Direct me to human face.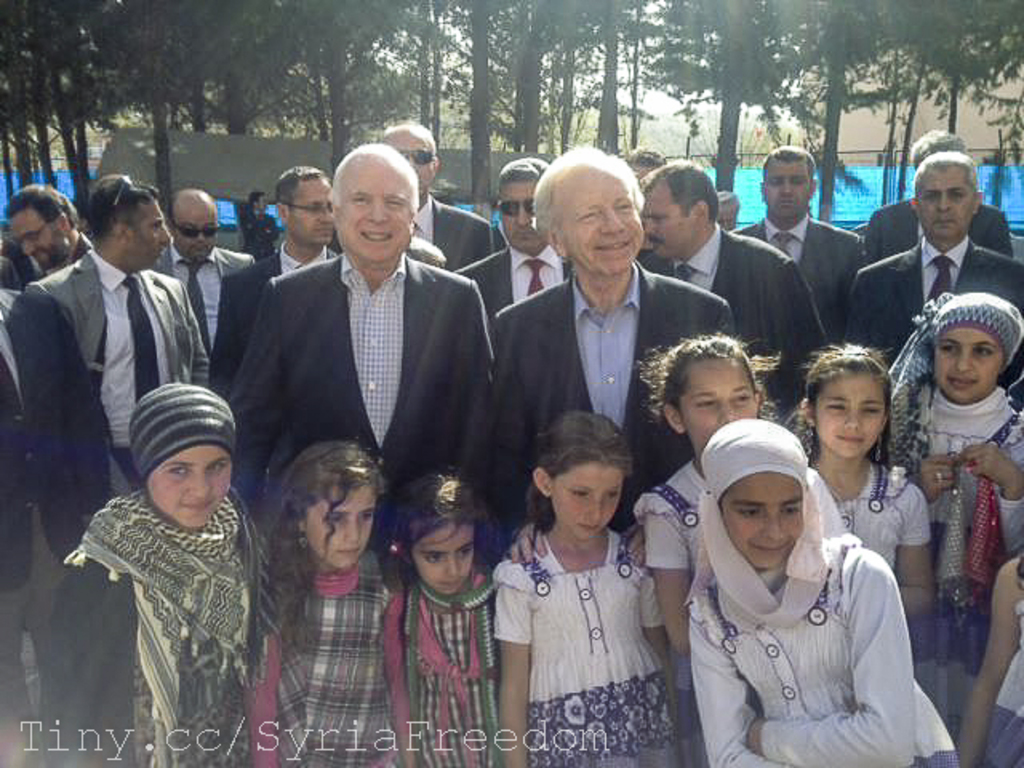
Direction: (x1=304, y1=486, x2=373, y2=568).
